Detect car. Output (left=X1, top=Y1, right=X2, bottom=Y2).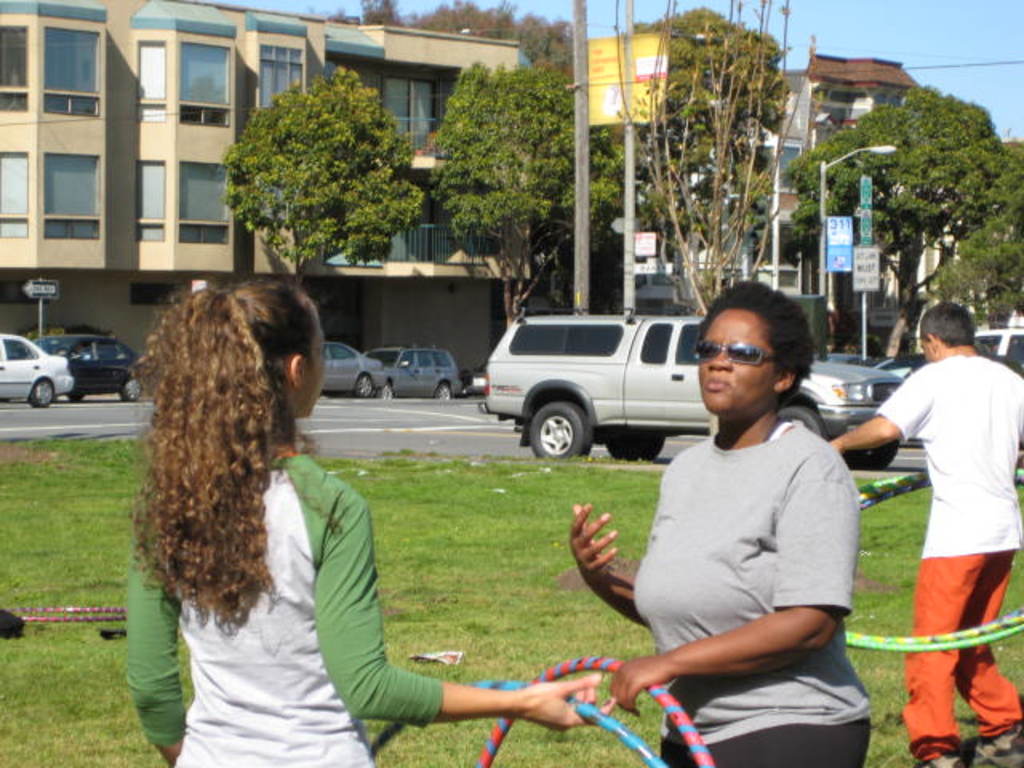
(left=322, top=346, right=387, bottom=395).
